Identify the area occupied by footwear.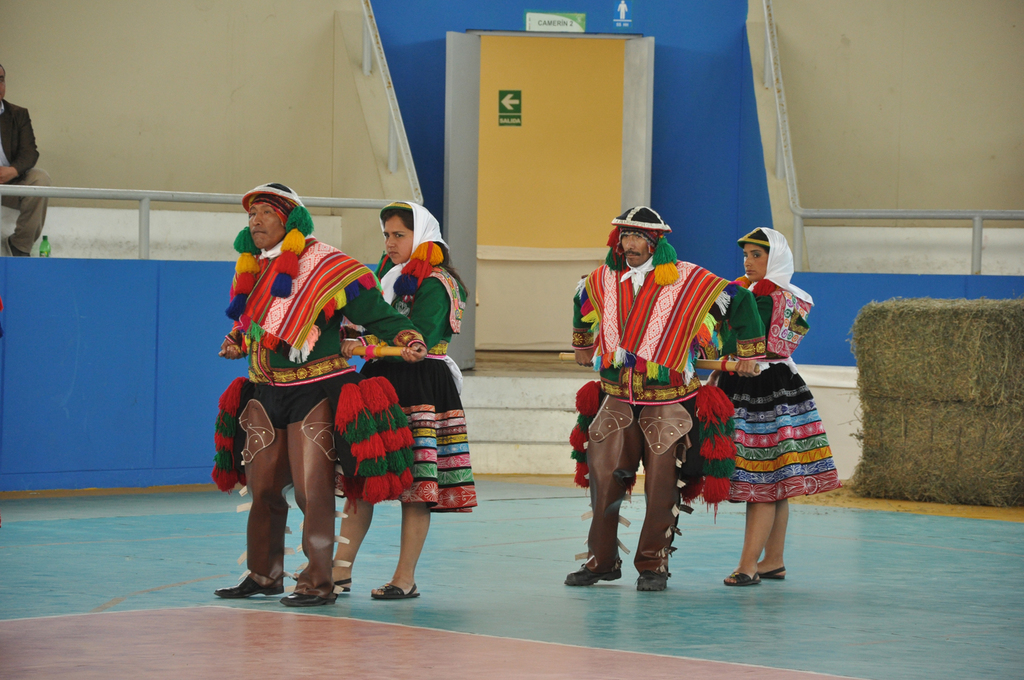
Area: 724, 567, 760, 585.
